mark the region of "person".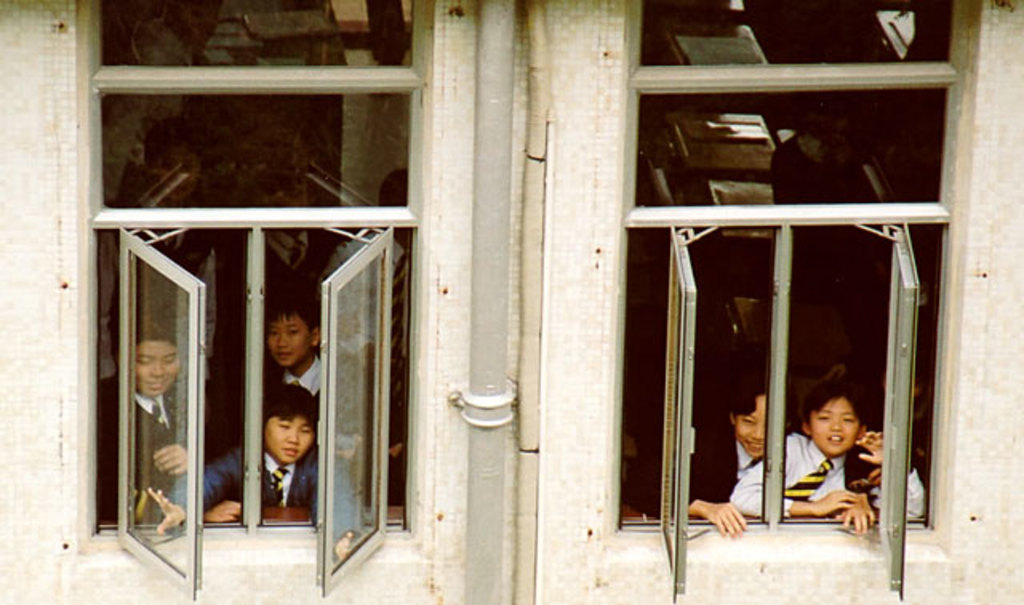
Region: pyautogui.locateOnScreen(149, 386, 366, 568).
